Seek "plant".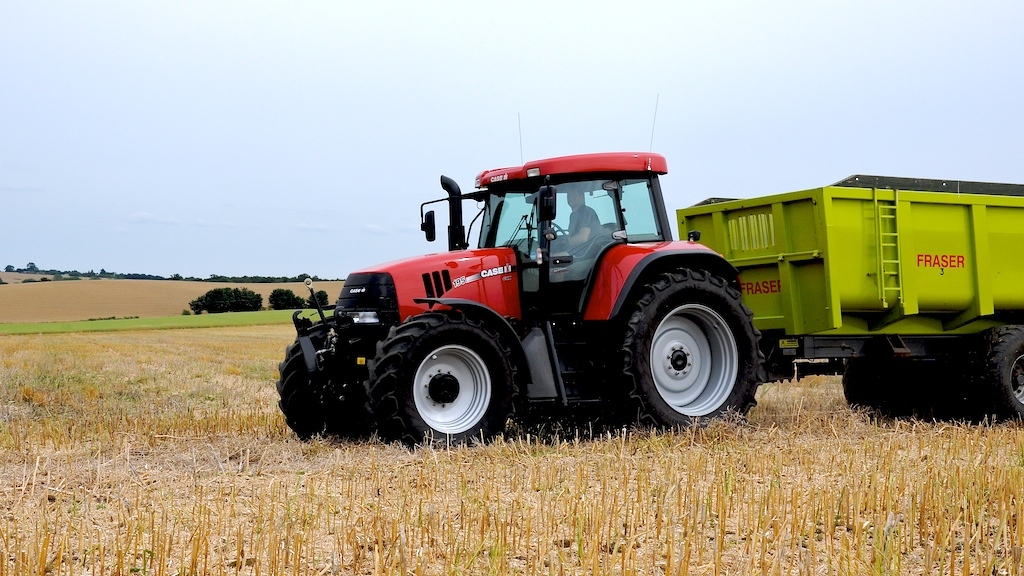
<bbox>309, 287, 333, 314</bbox>.
